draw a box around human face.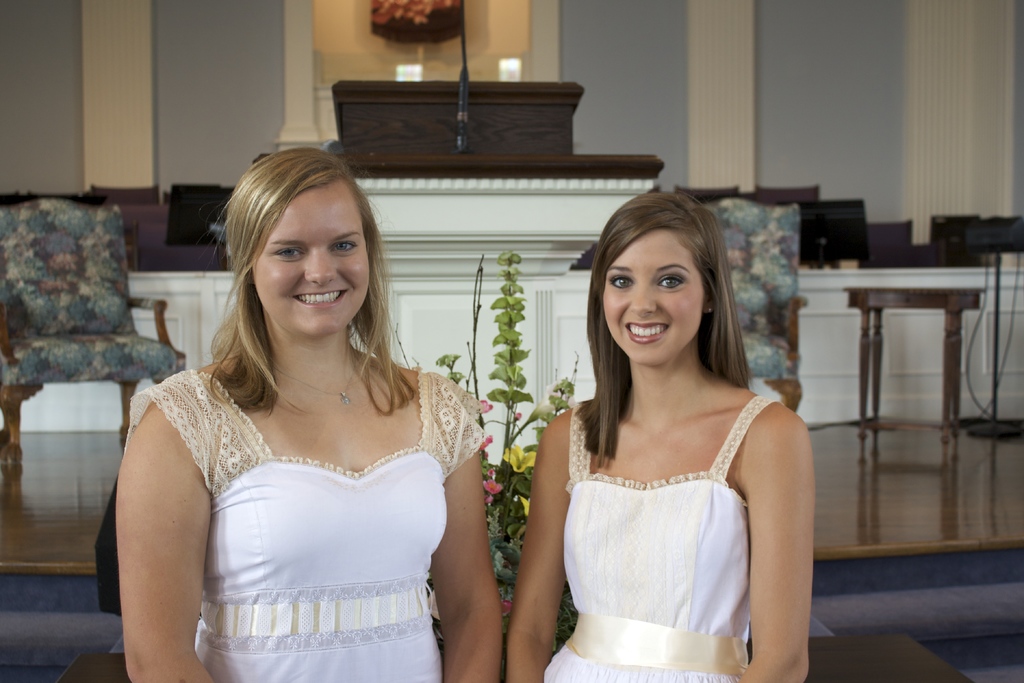
box=[246, 179, 371, 339].
